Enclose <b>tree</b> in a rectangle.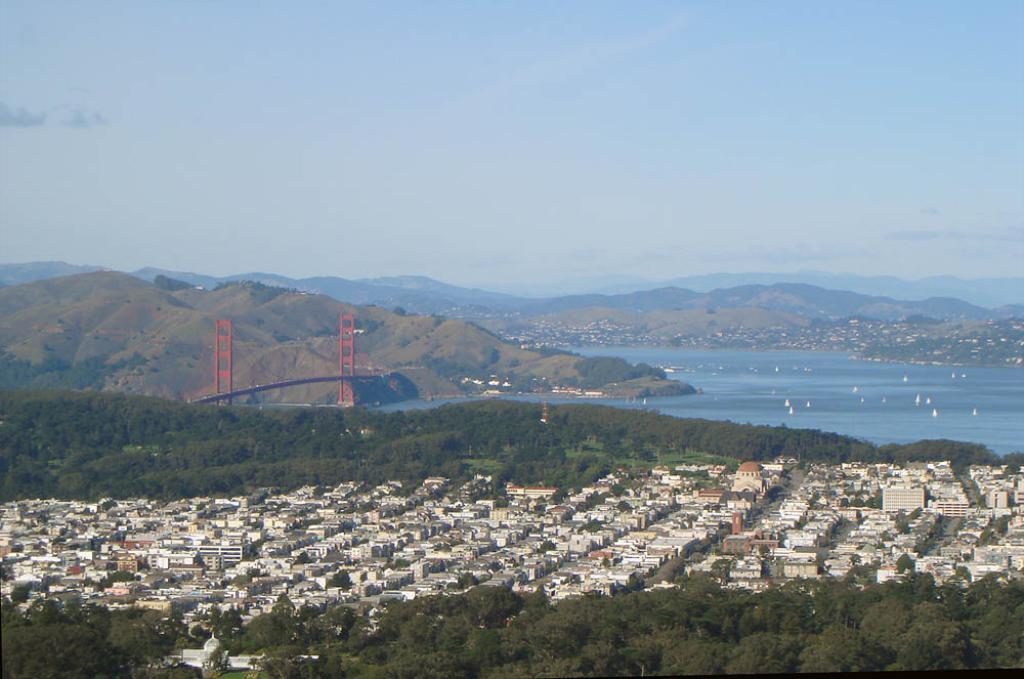
195:624:202:637.
